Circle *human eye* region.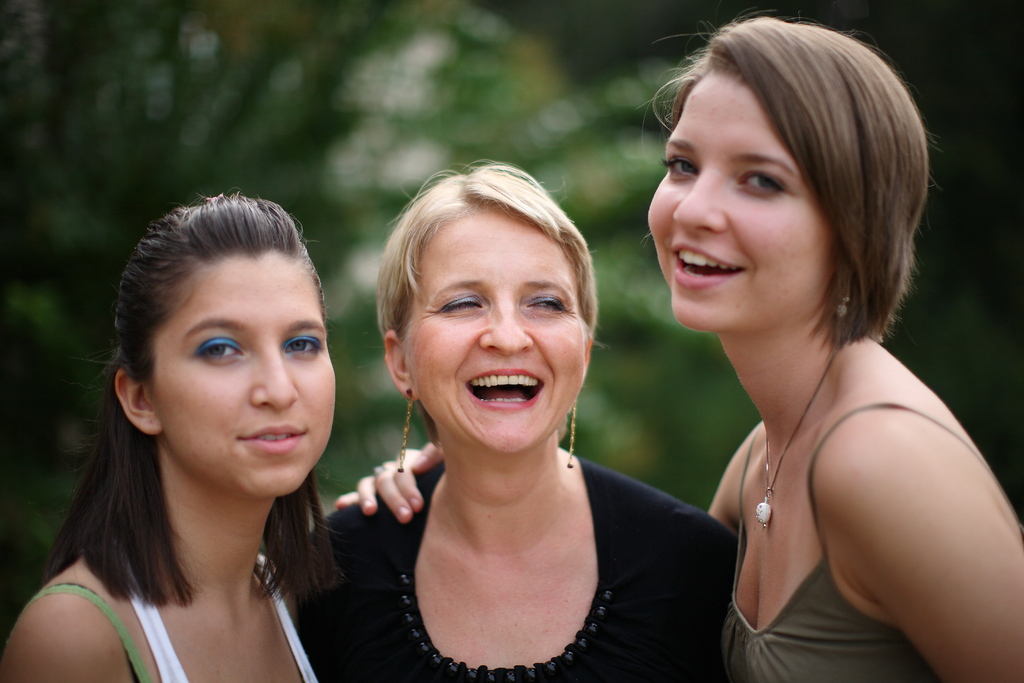
Region: BBox(524, 288, 568, 312).
